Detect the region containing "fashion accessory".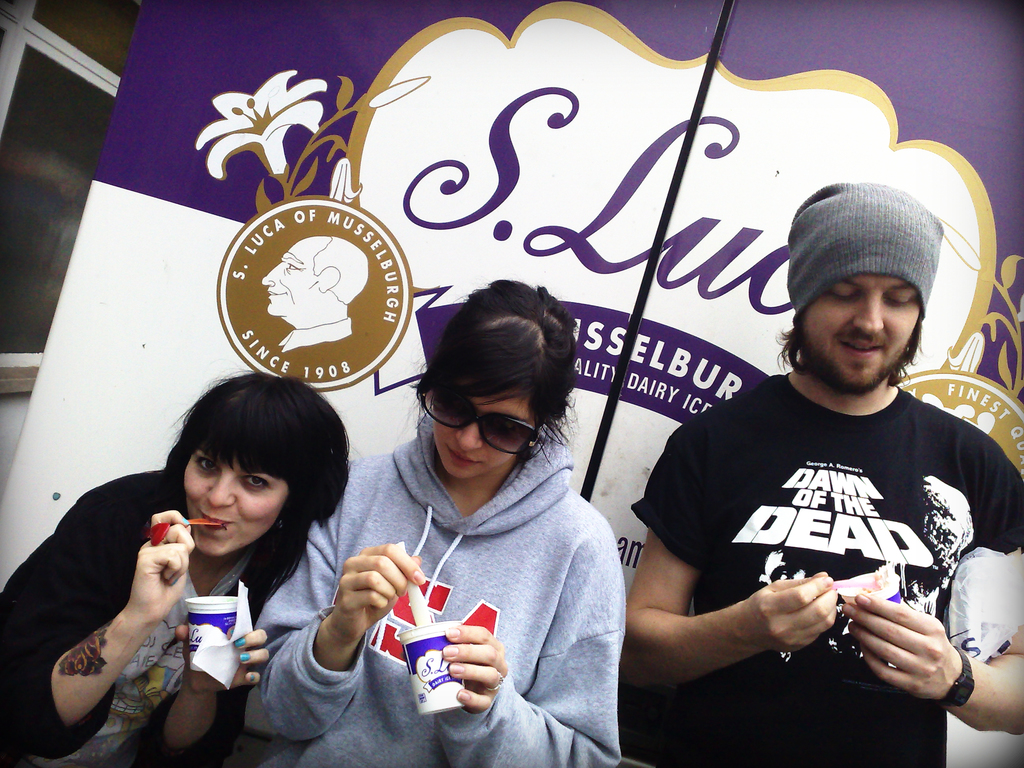
detection(775, 172, 955, 344).
